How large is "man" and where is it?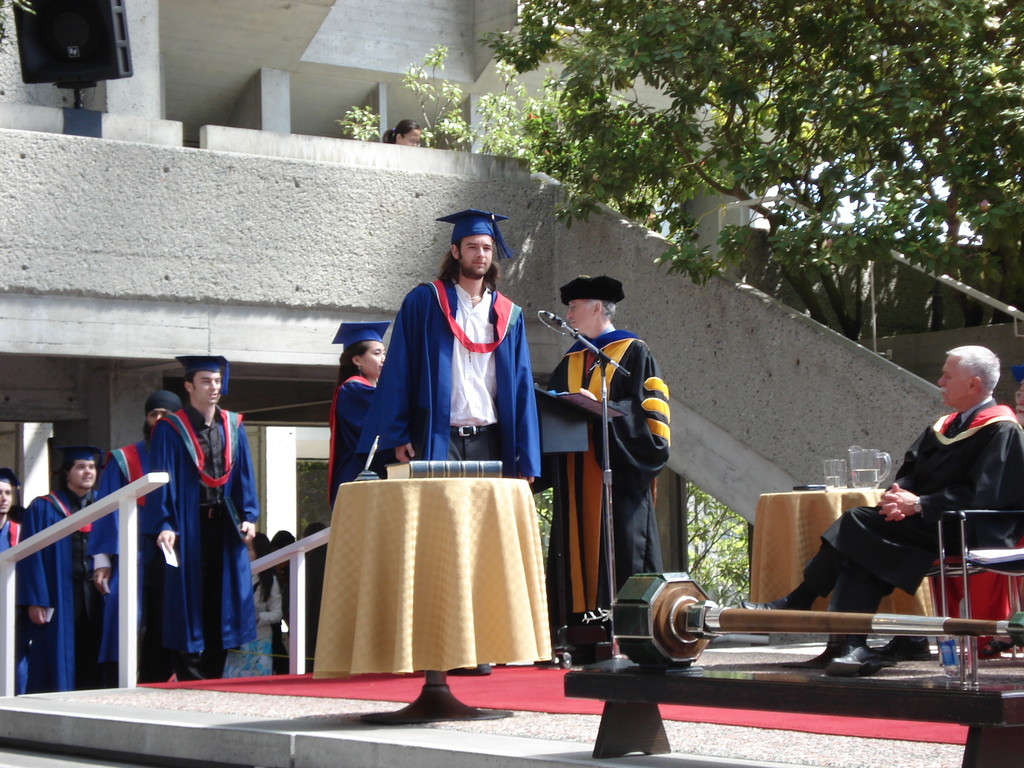
Bounding box: 0:468:24:552.
